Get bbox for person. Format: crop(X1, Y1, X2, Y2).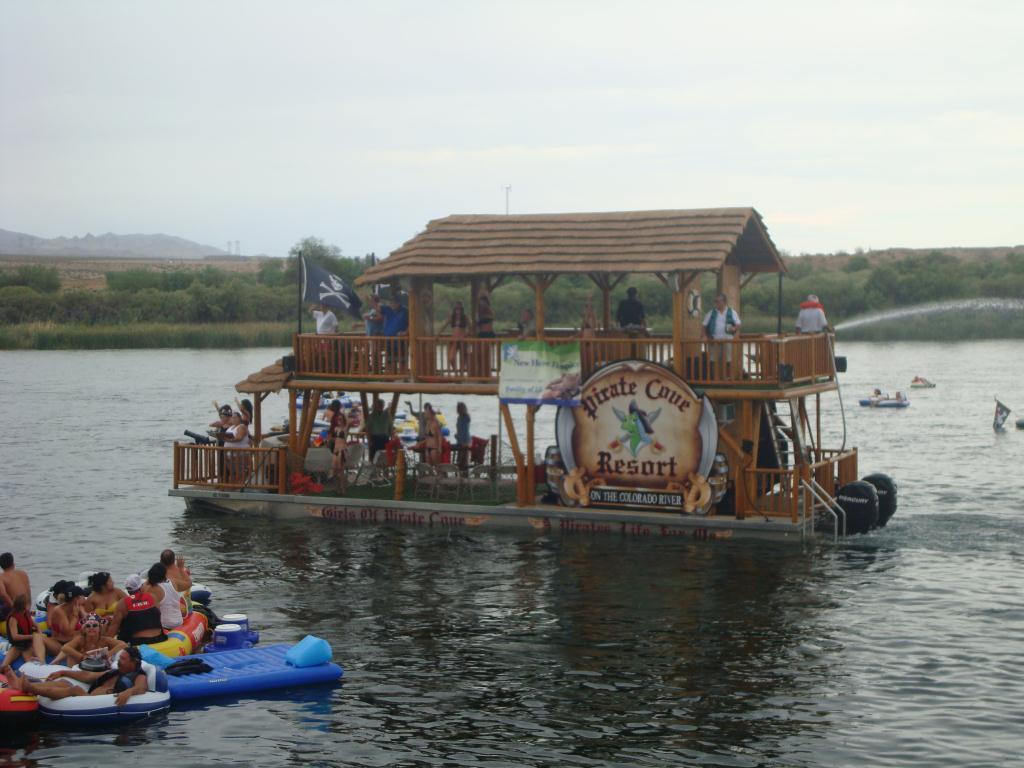
crop(55, 655, 154, 702).
